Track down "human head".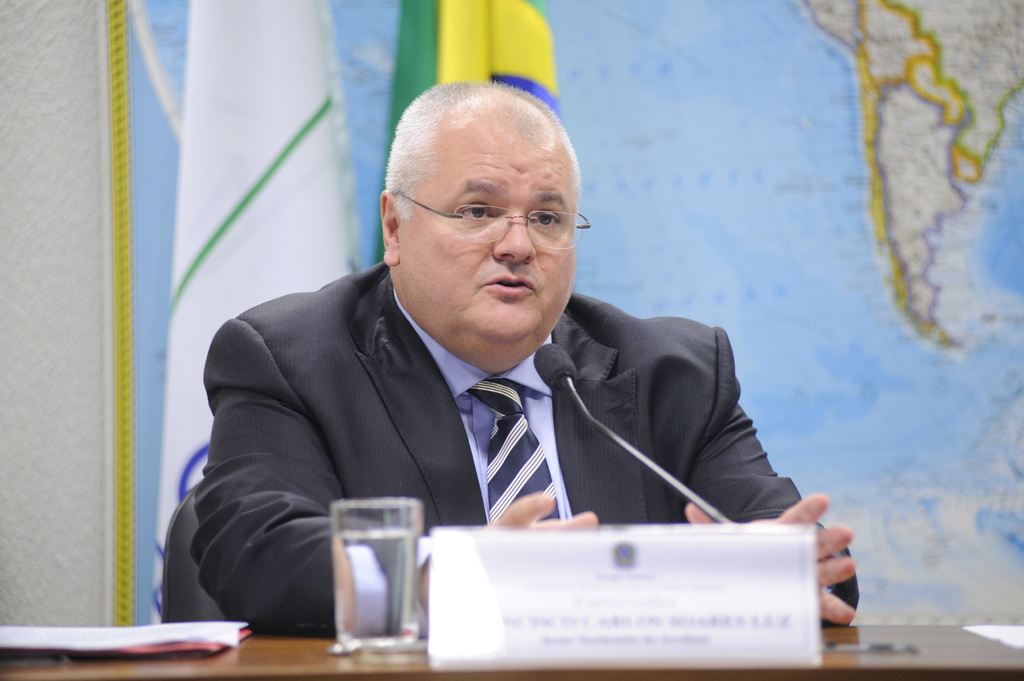
Tracked to (372,76,598,346).
